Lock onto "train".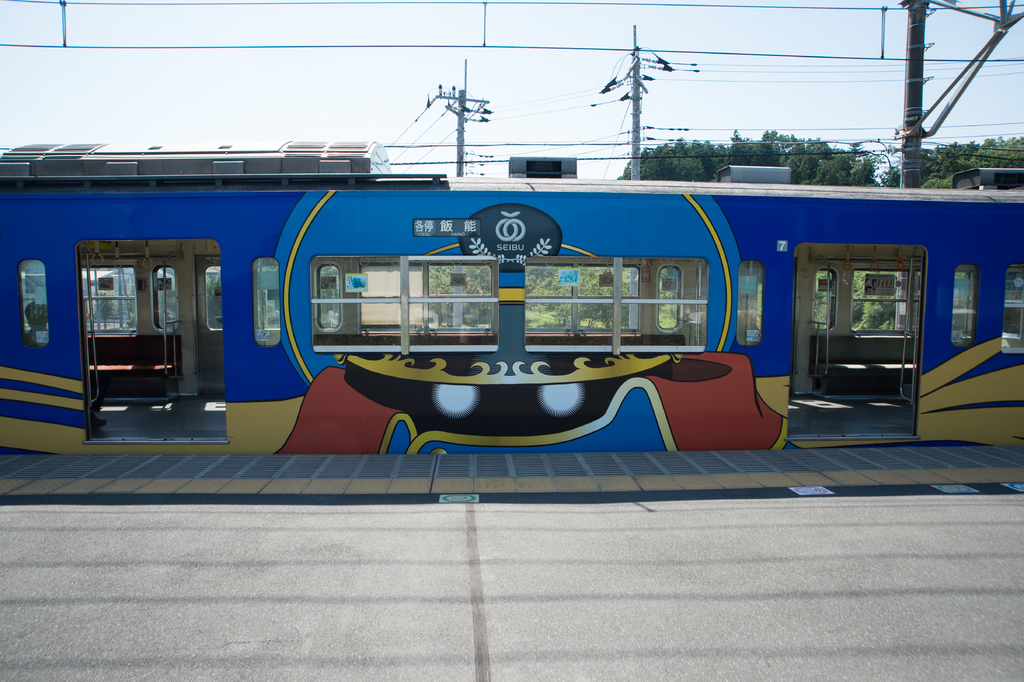
Locked: [left=0, top=141, right=392, bottom=178].
